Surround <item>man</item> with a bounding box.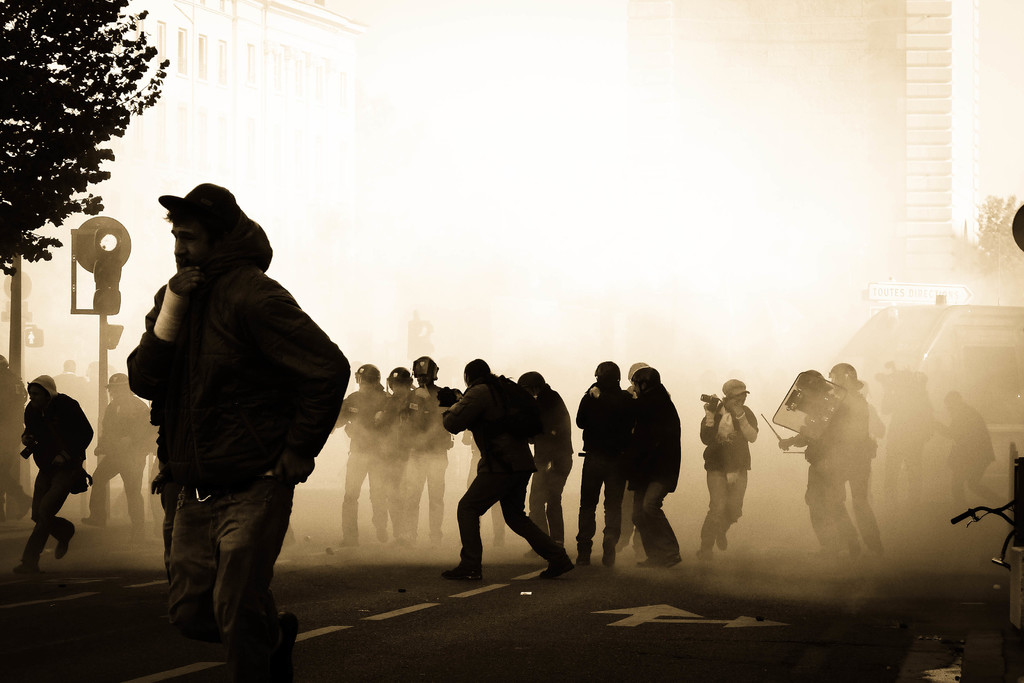
[6,372,95,577].
